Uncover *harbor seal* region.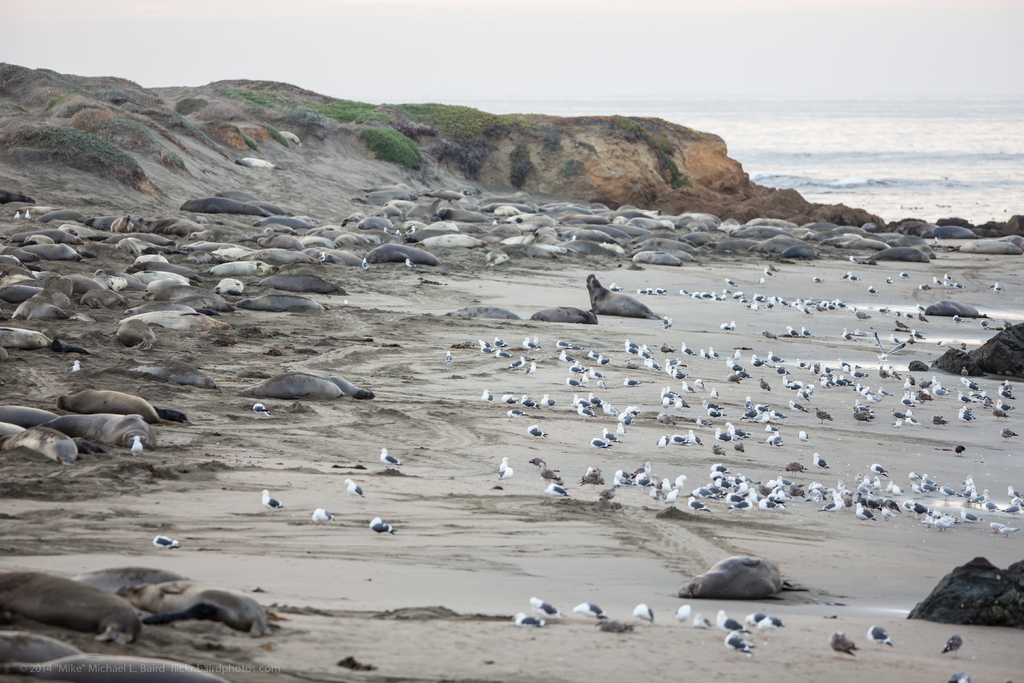
Uncovered: locate(236, 373, 348, 400).
